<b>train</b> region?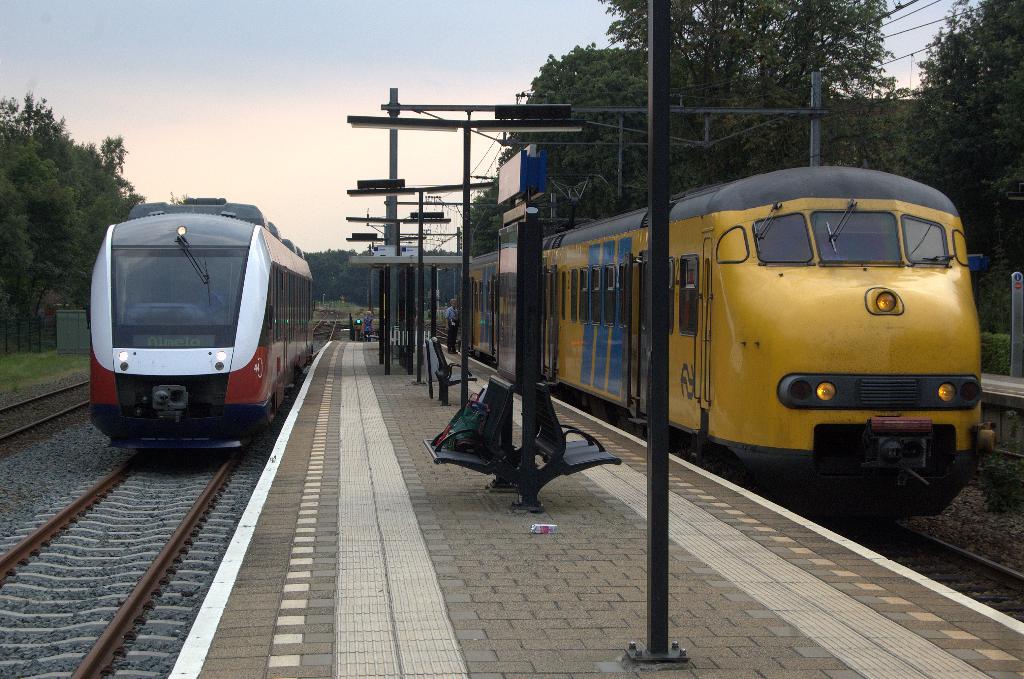
463/165/993/521
